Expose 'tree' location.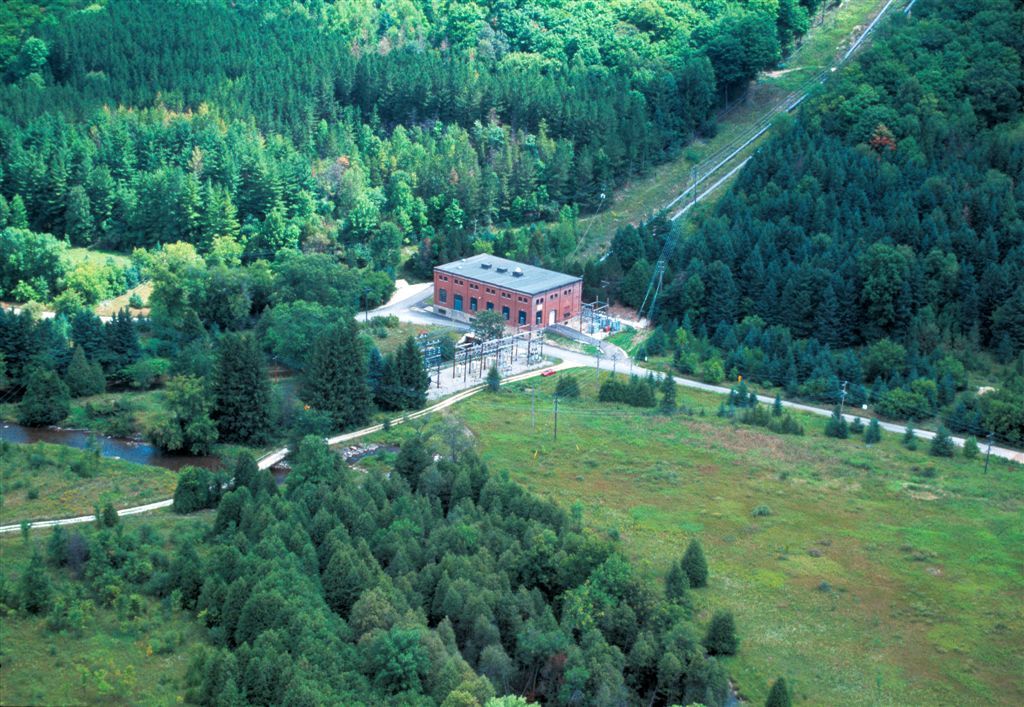
Exposed at locate(163, 174, 208, 248).
